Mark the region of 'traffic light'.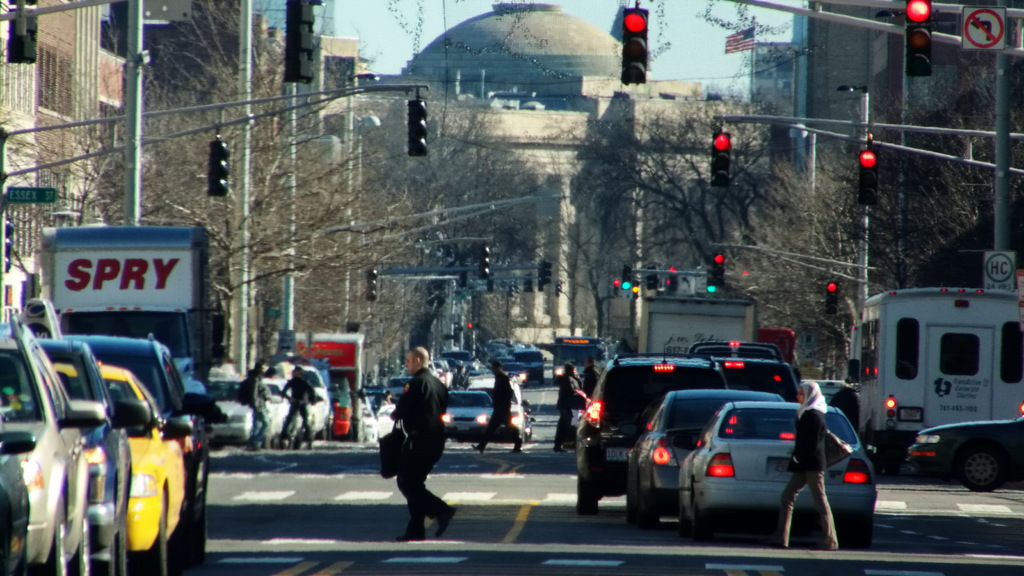
Region: region(644, 265, 657, 291).
